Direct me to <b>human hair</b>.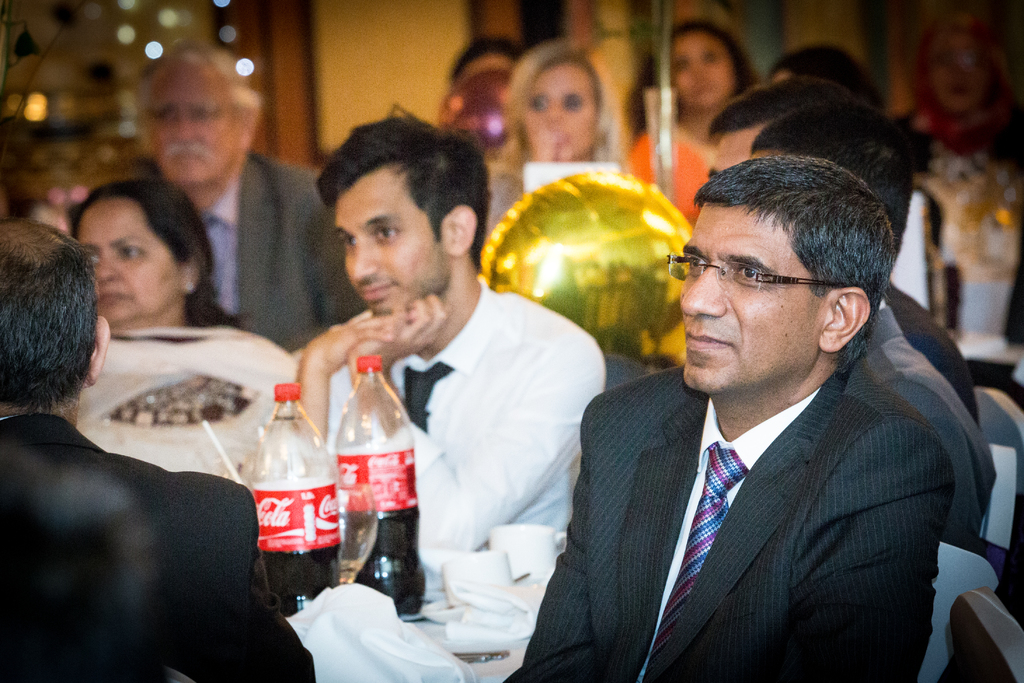
Direction: (0,216,101,409).
